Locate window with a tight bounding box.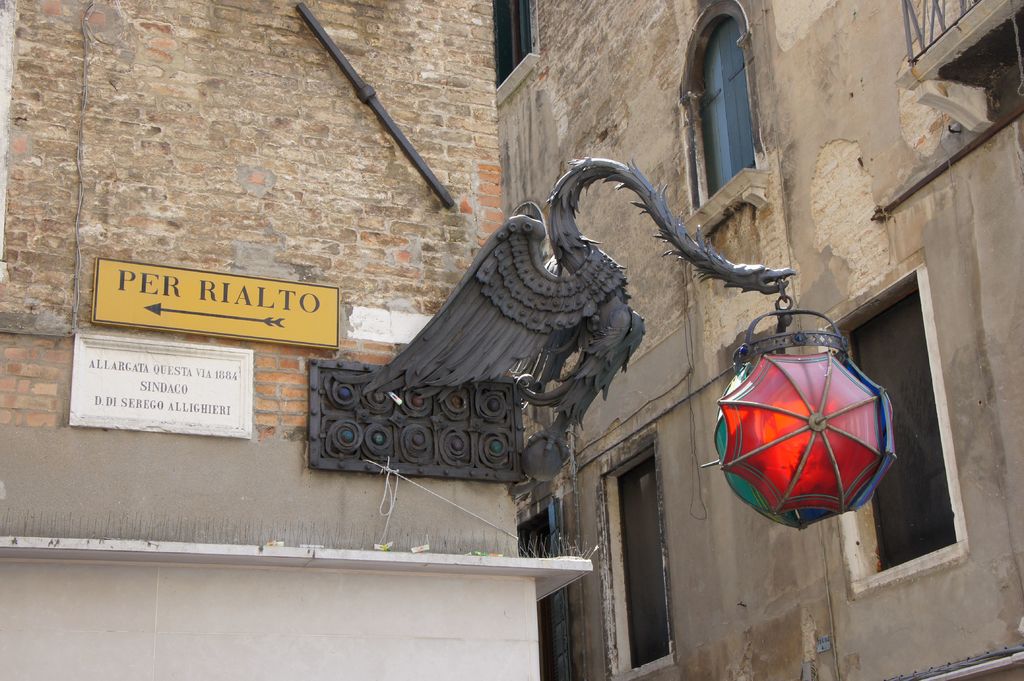
bbox=(676, 0, 773, 224).
